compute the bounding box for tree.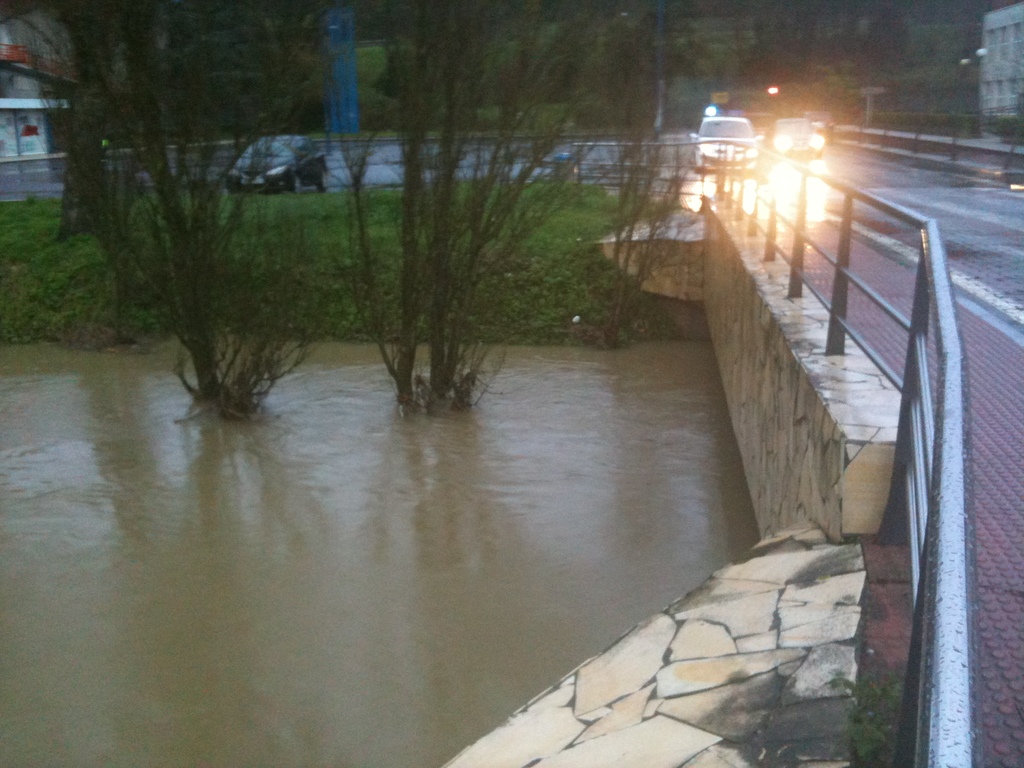
select_region(0, 0, 343, 421).
